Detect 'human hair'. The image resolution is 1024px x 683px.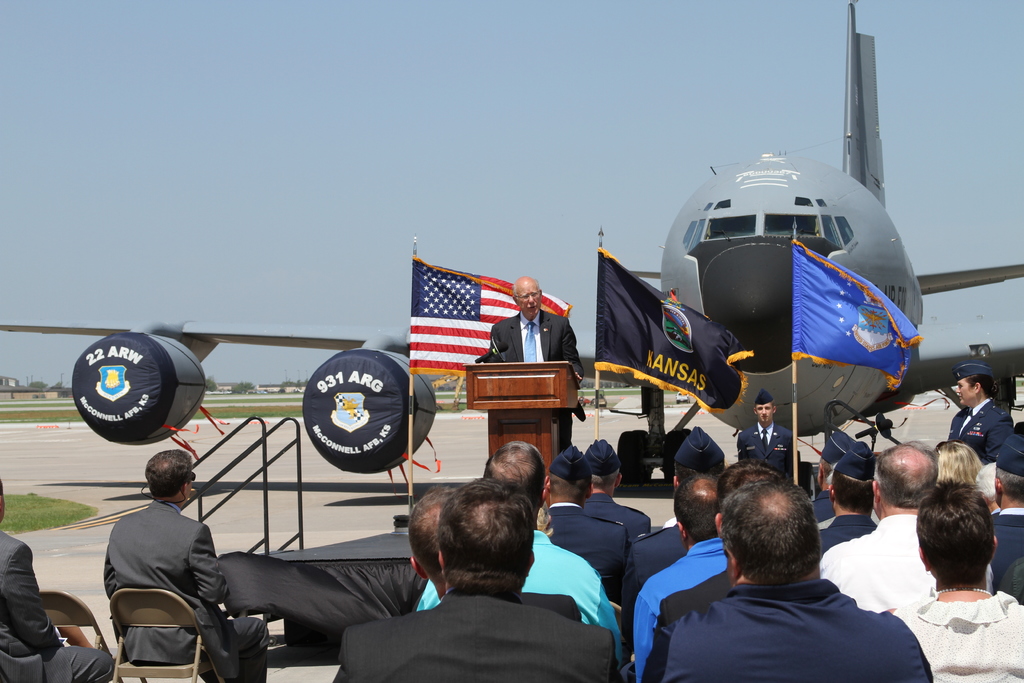
region(961, 379, 998, 397).
